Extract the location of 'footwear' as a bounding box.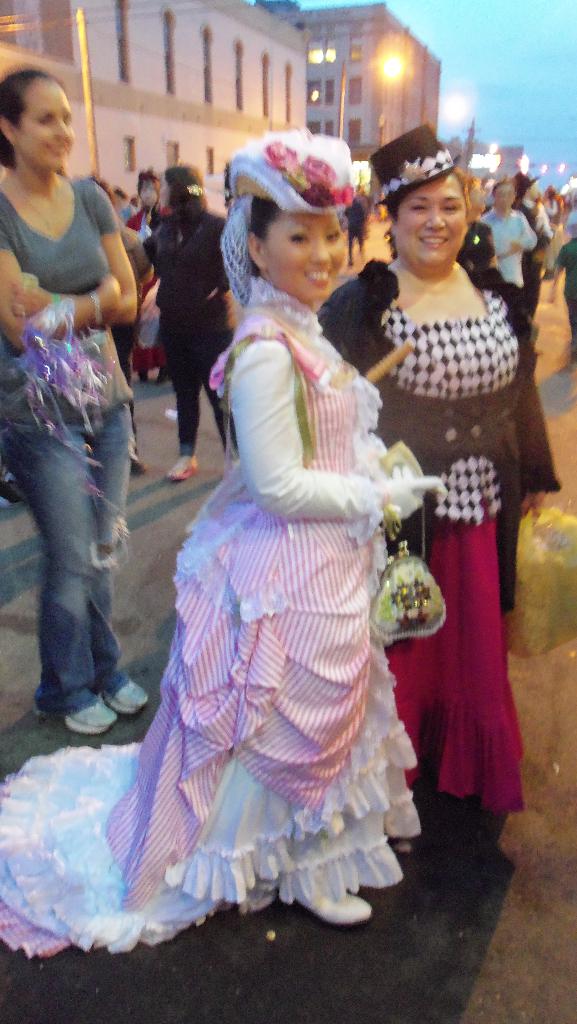
<bbox>110, 672, 149, 716</bbox>.
